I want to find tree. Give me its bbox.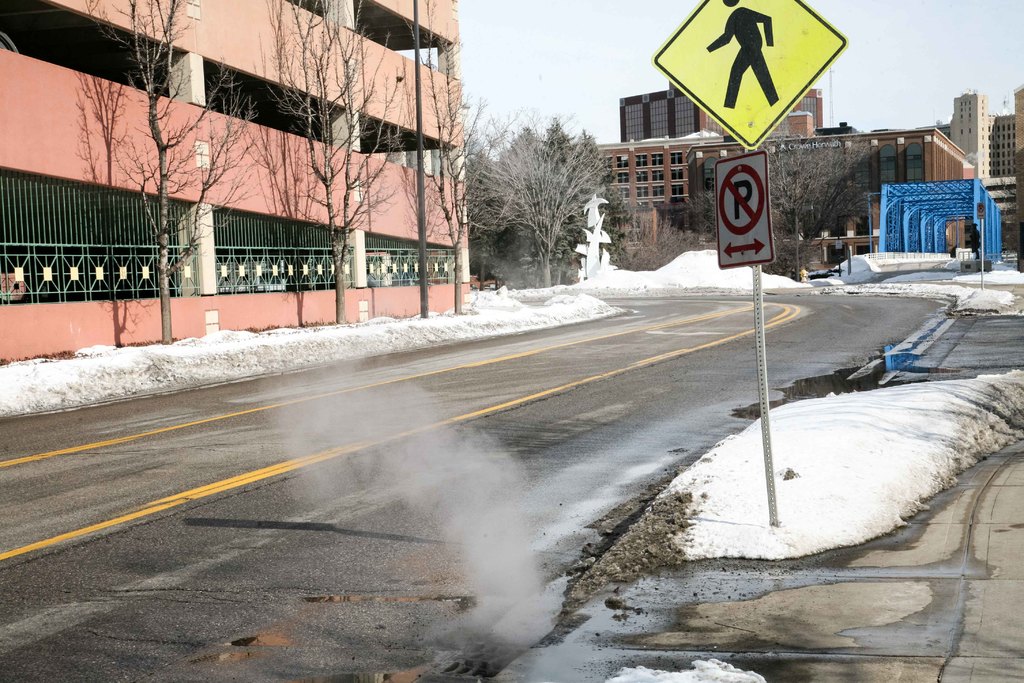
rect(257, 0, 404, 323).
